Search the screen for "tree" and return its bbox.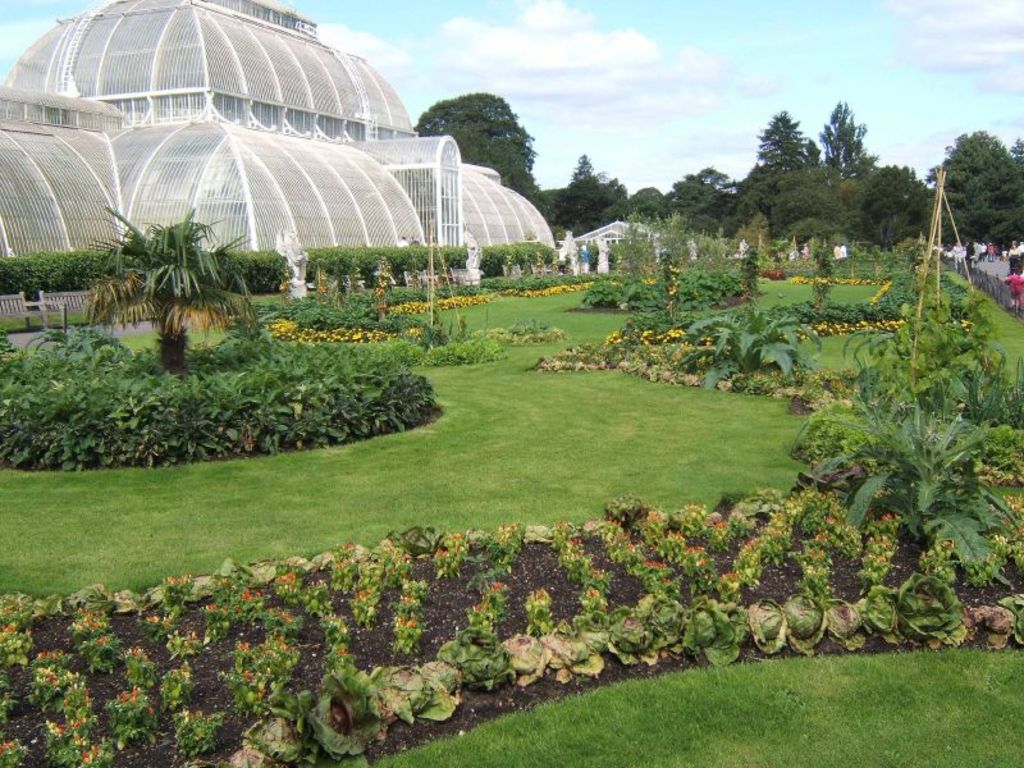
Found: left=623, top=183, right=664, bottom=227.
